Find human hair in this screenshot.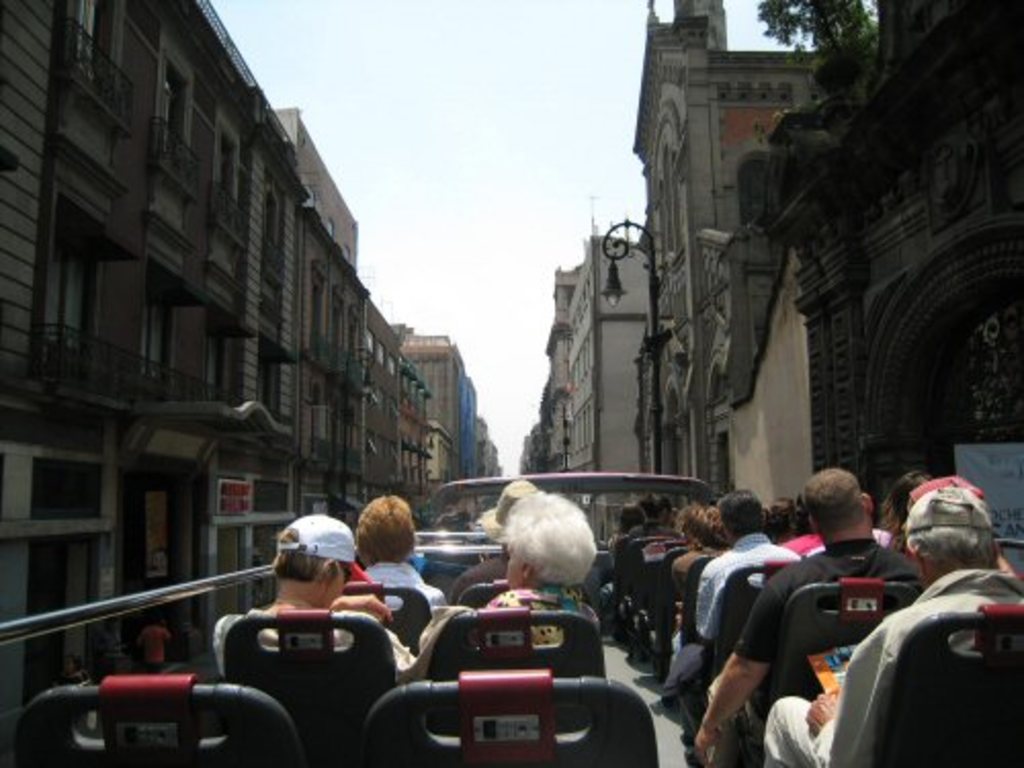
The bounding box for human hair is select_region(770, 498, 799, 530).
